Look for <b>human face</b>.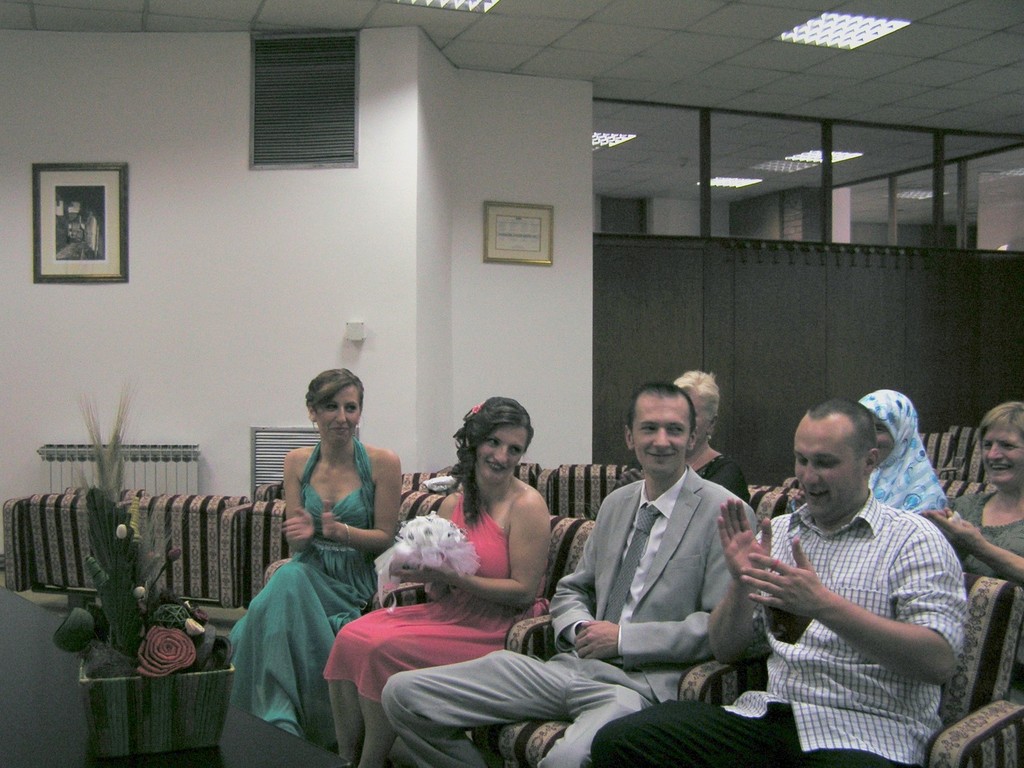
Found: bbox=(631, 392, 692, 486).
